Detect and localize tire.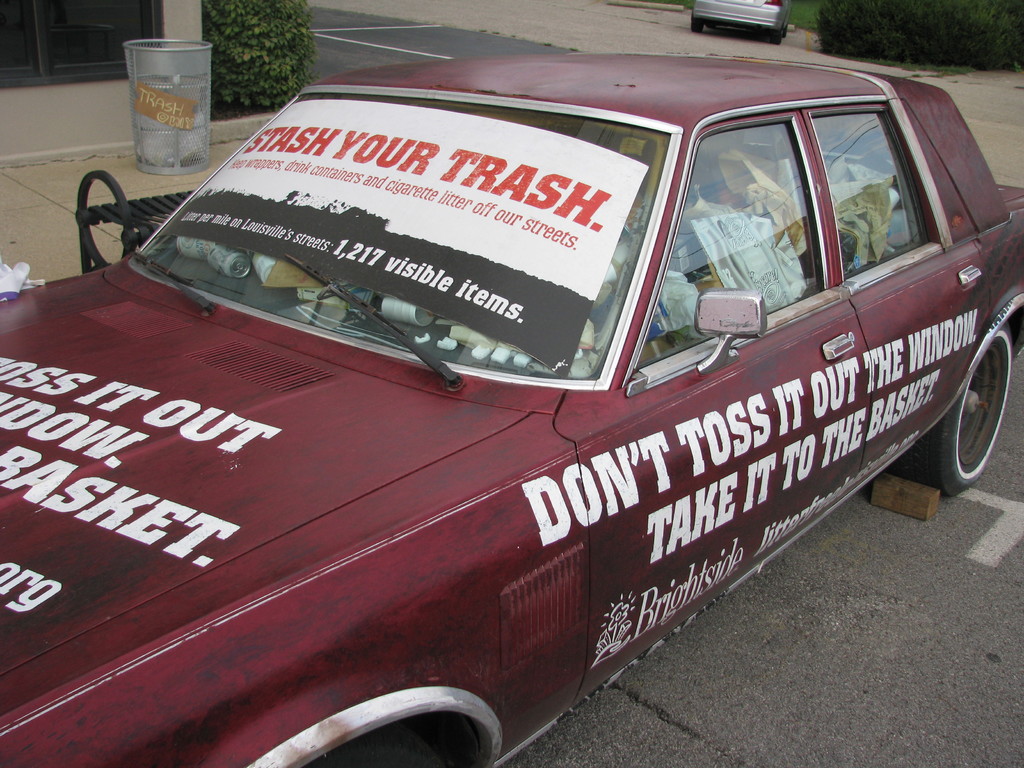
Localized at region(694, 16, 706, 32).
